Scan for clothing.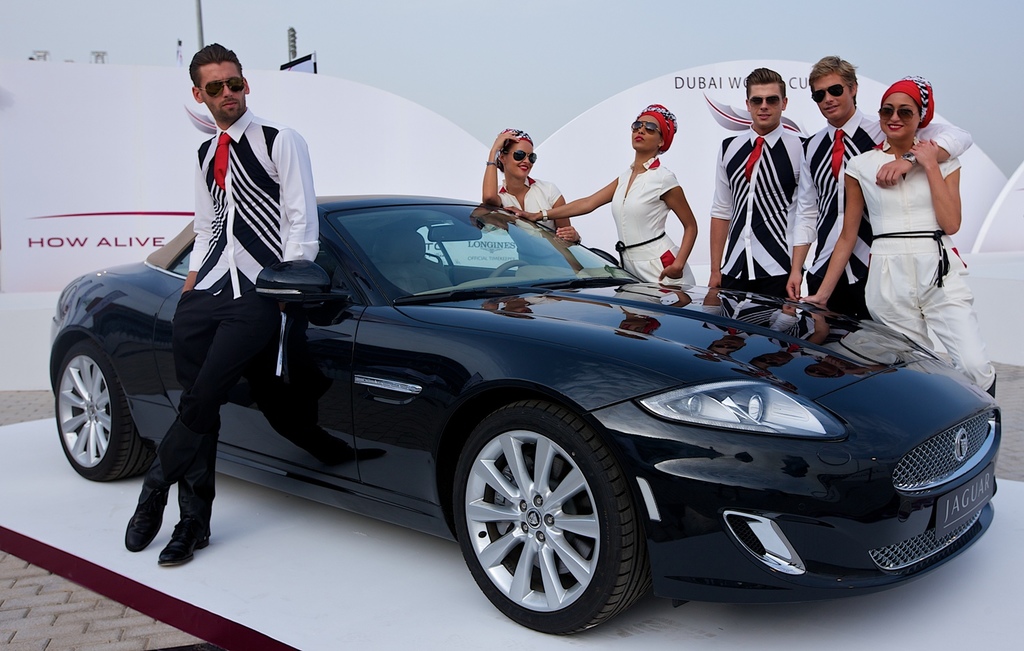
Scan result: crop(599, 153, 723, 298).
